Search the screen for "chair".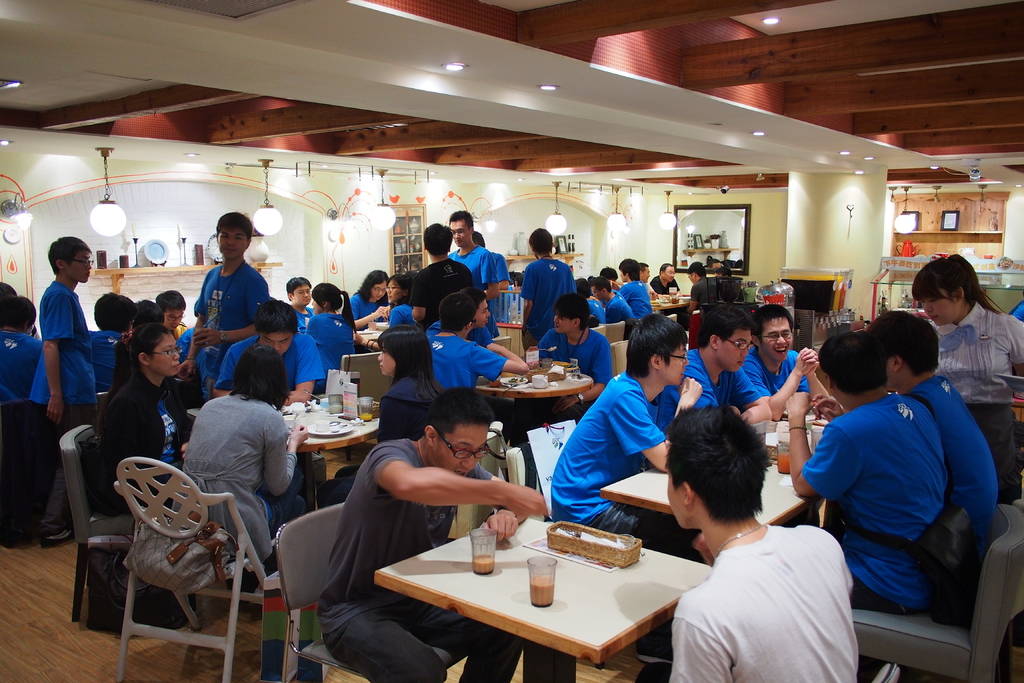
Found at [left=847, top=503, right=1023, bottom=682].
